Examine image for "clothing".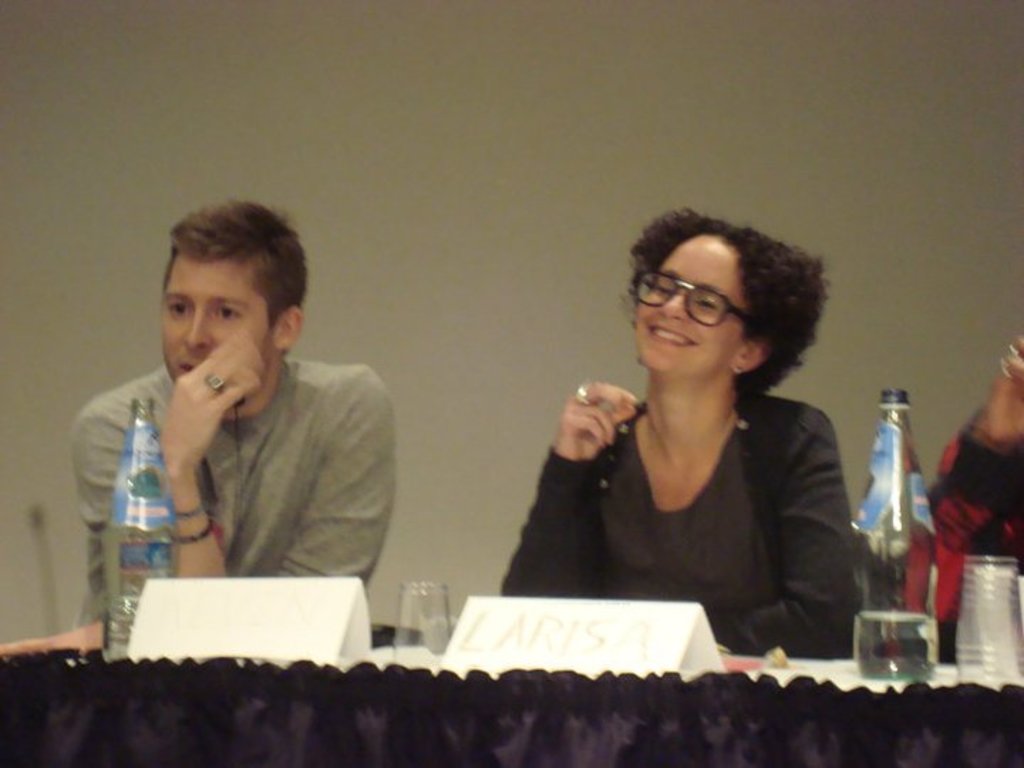
Examination result: <bbox>937, 411, 1023, 663</bbox>.
